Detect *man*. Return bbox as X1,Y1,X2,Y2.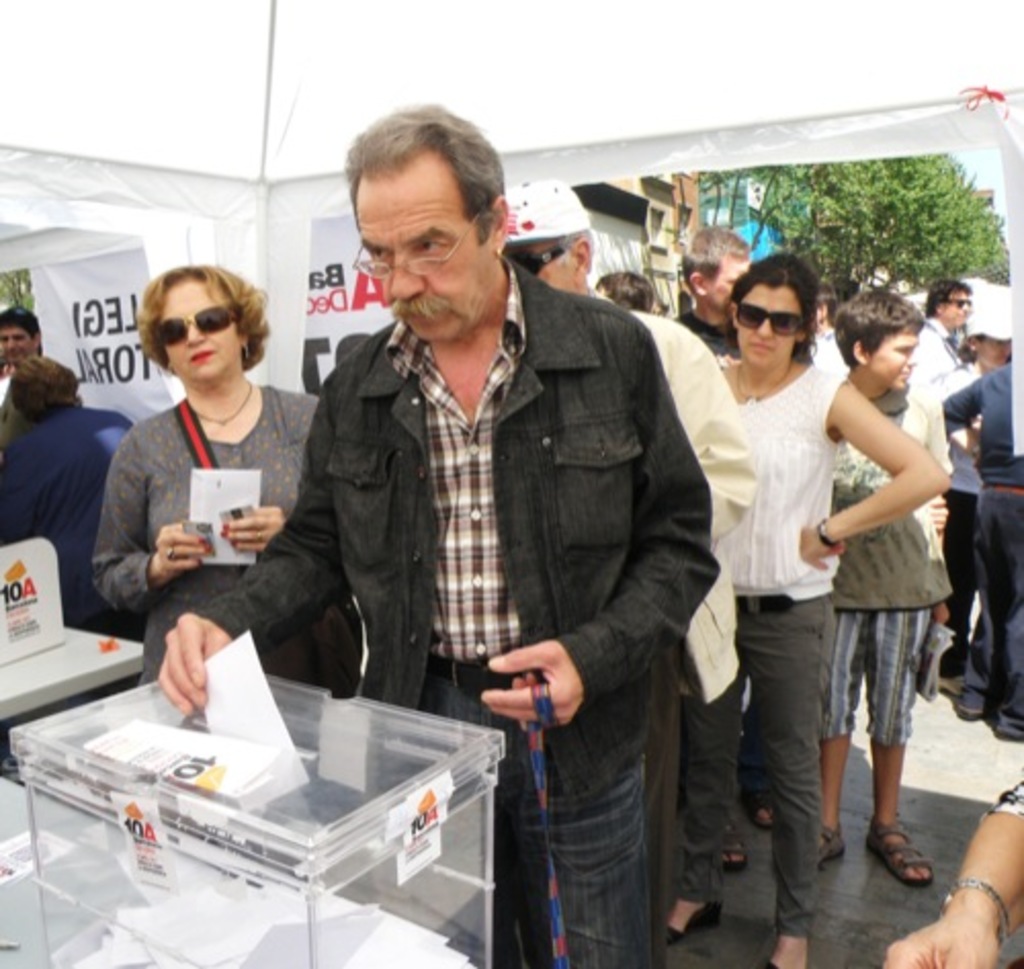
670,213,756,350.
